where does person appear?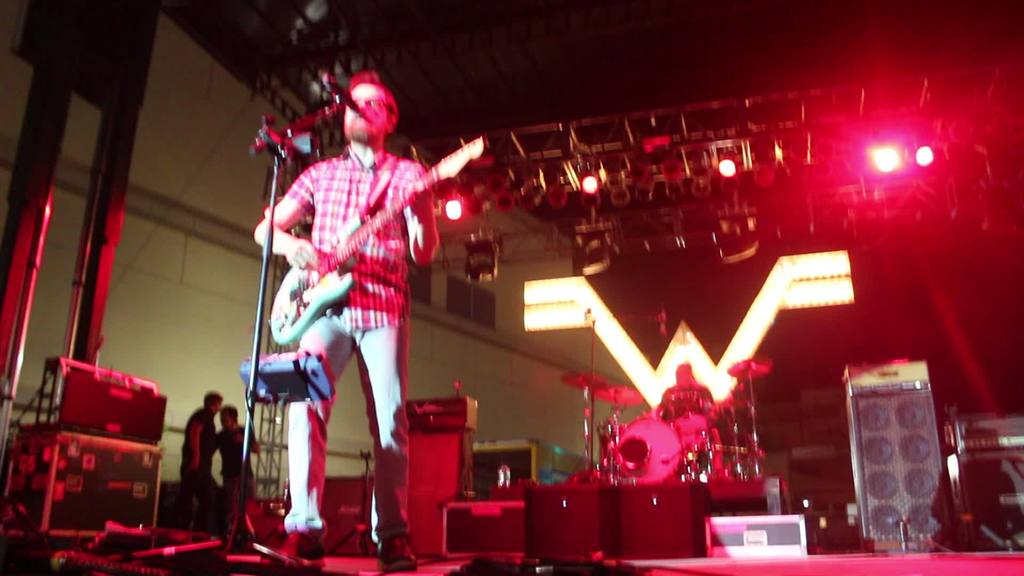
Appears at bbox=(211, 404, 266, 516).
